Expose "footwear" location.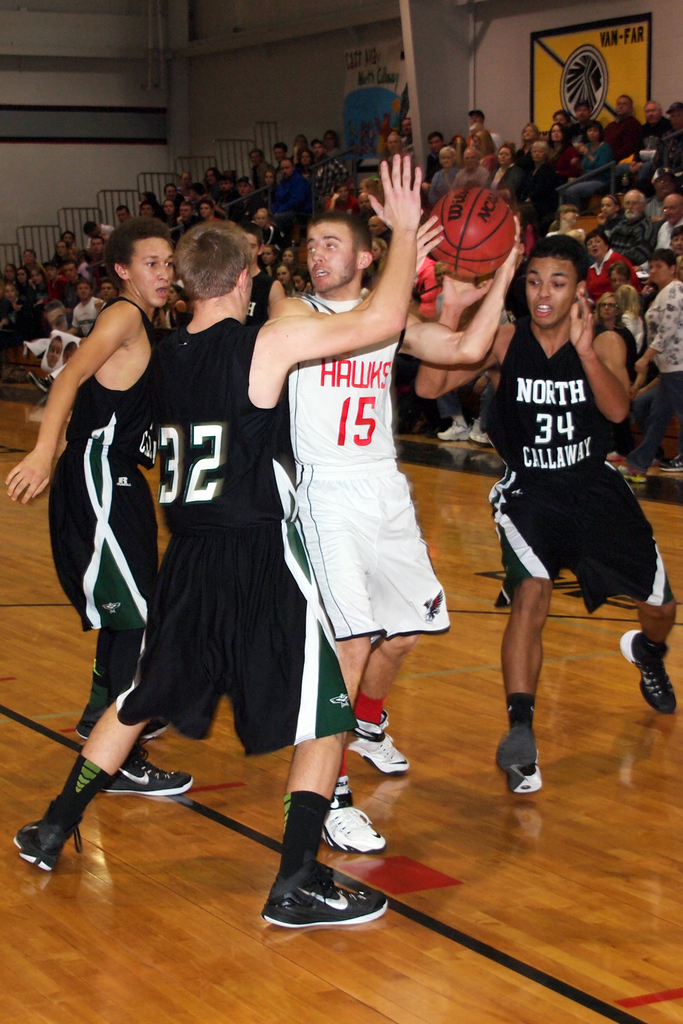
Exposed at region(655, 452, 682, 476).
